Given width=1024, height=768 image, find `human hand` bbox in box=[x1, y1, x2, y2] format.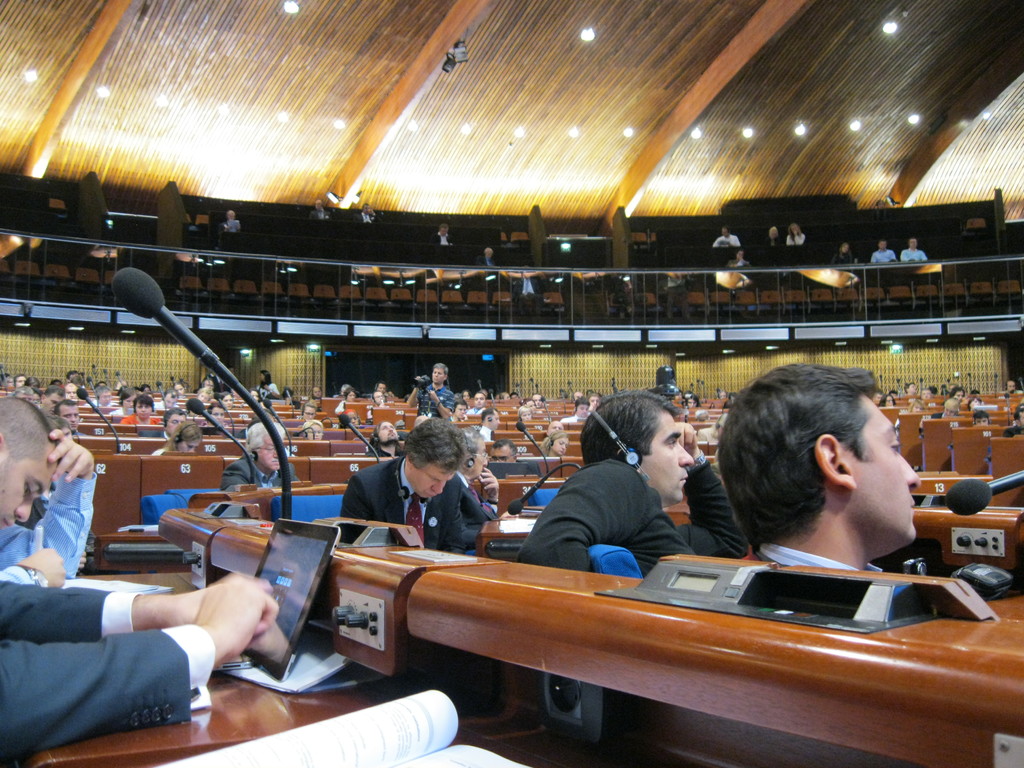
box=[478, 465, 500, 500].
